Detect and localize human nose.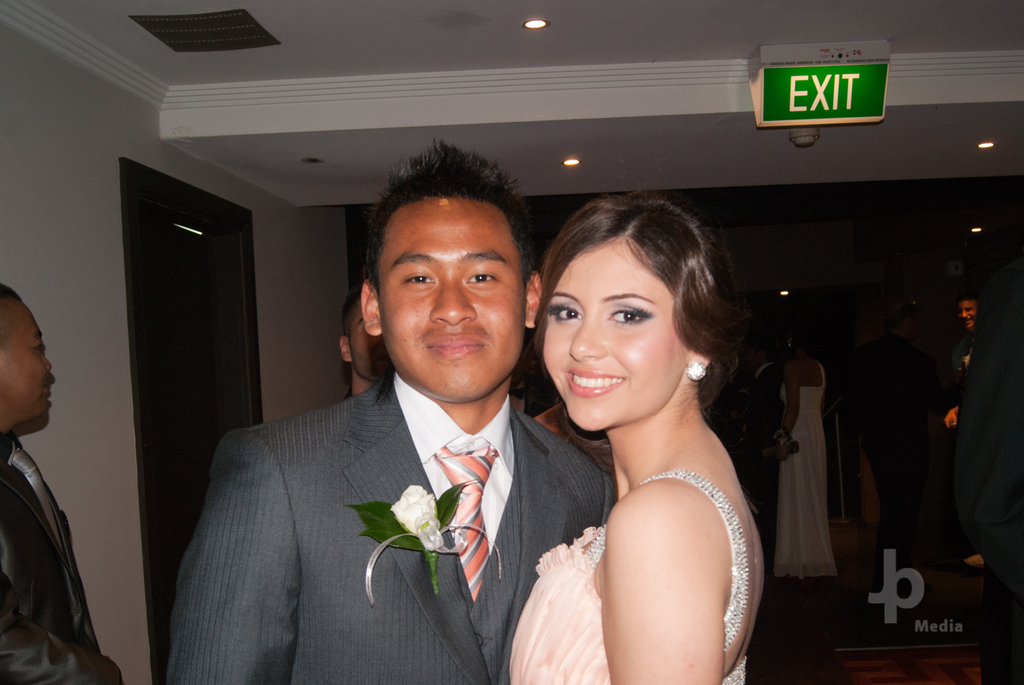
Localized at crop(428, 278, 477, 326).
